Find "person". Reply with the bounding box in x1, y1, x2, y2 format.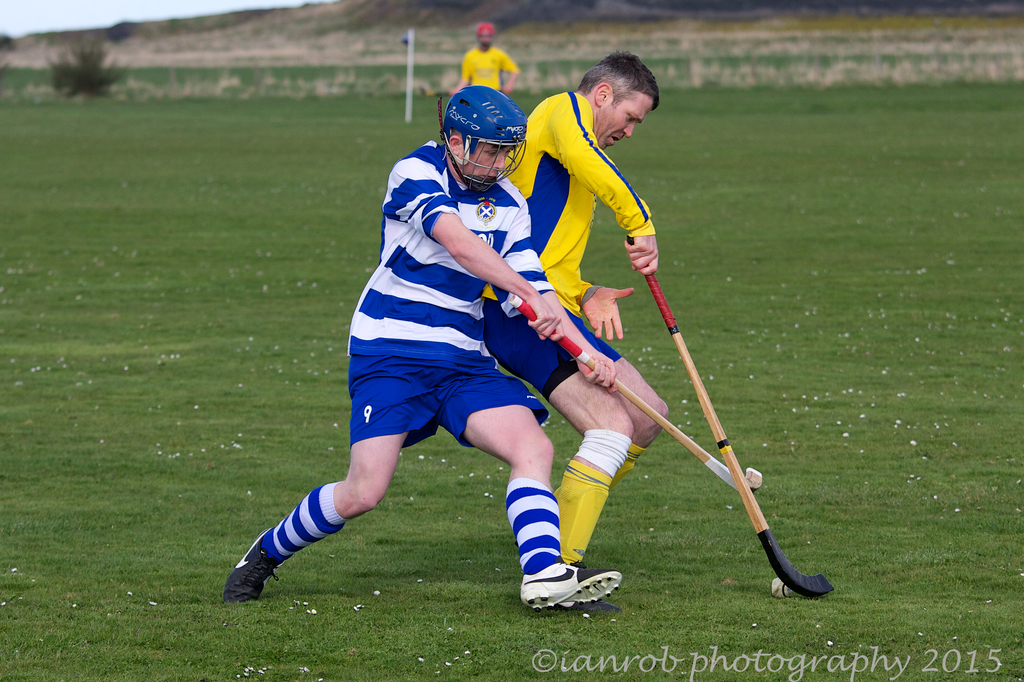
452, 22, 522, 166.
